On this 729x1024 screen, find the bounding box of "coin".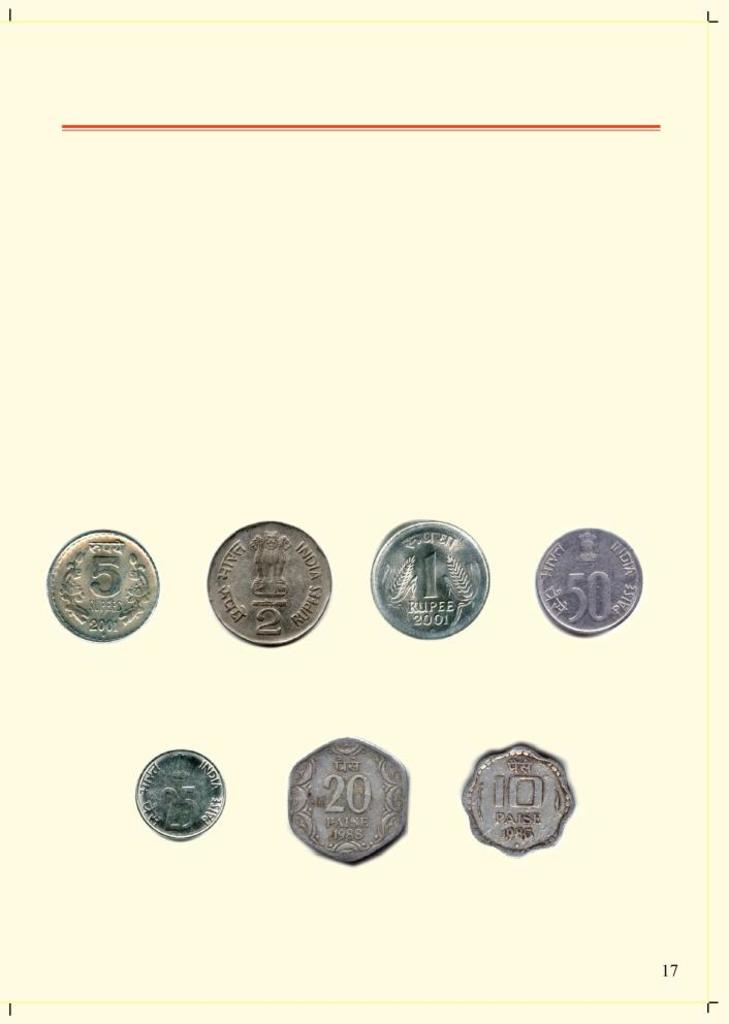
Bounding box: 45, 522, 156, 640.
